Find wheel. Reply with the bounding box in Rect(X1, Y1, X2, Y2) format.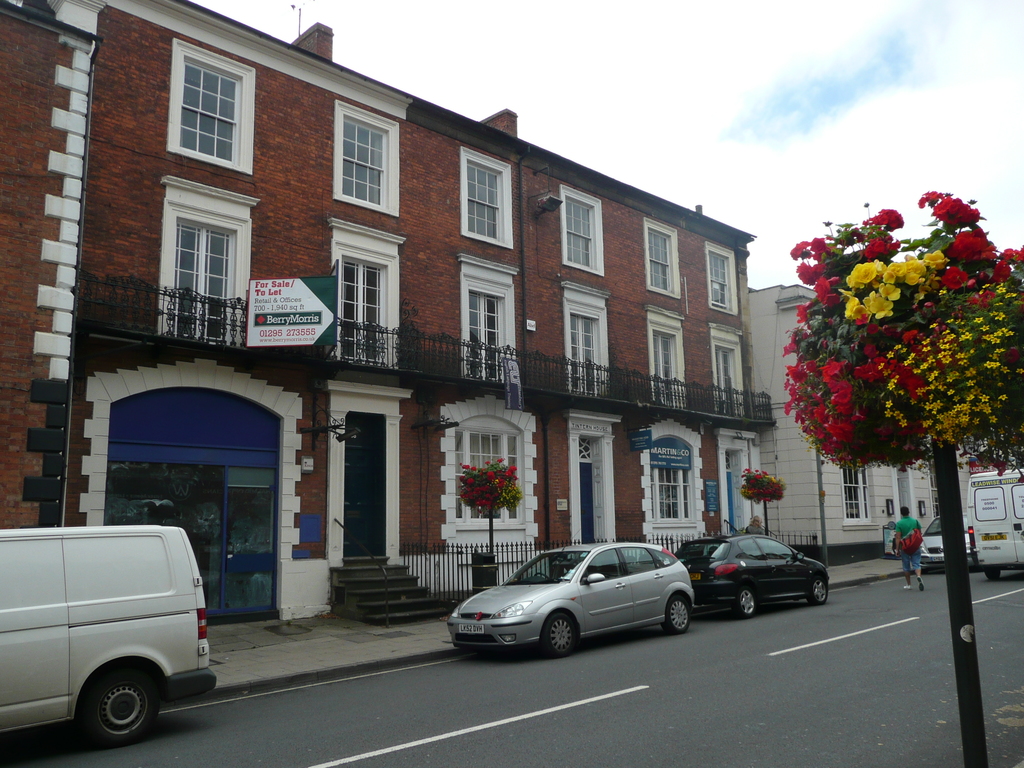
Rect(663, 595, 696, 641).
